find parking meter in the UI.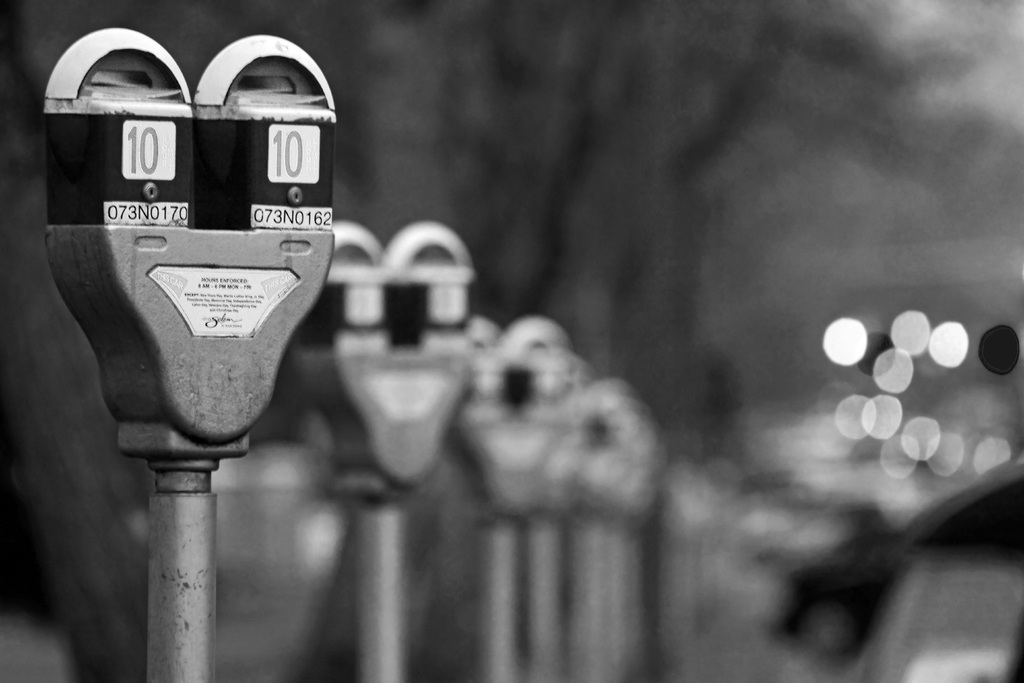
UI element at [44,26,343,237].
